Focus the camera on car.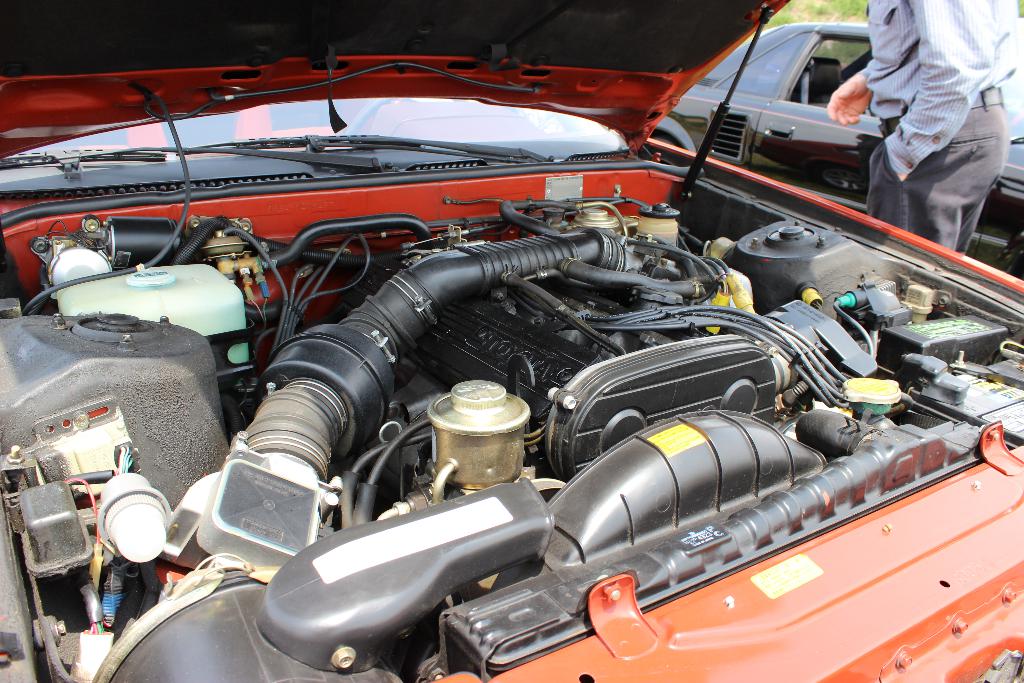
Focus region: 0,0,1023,682.
